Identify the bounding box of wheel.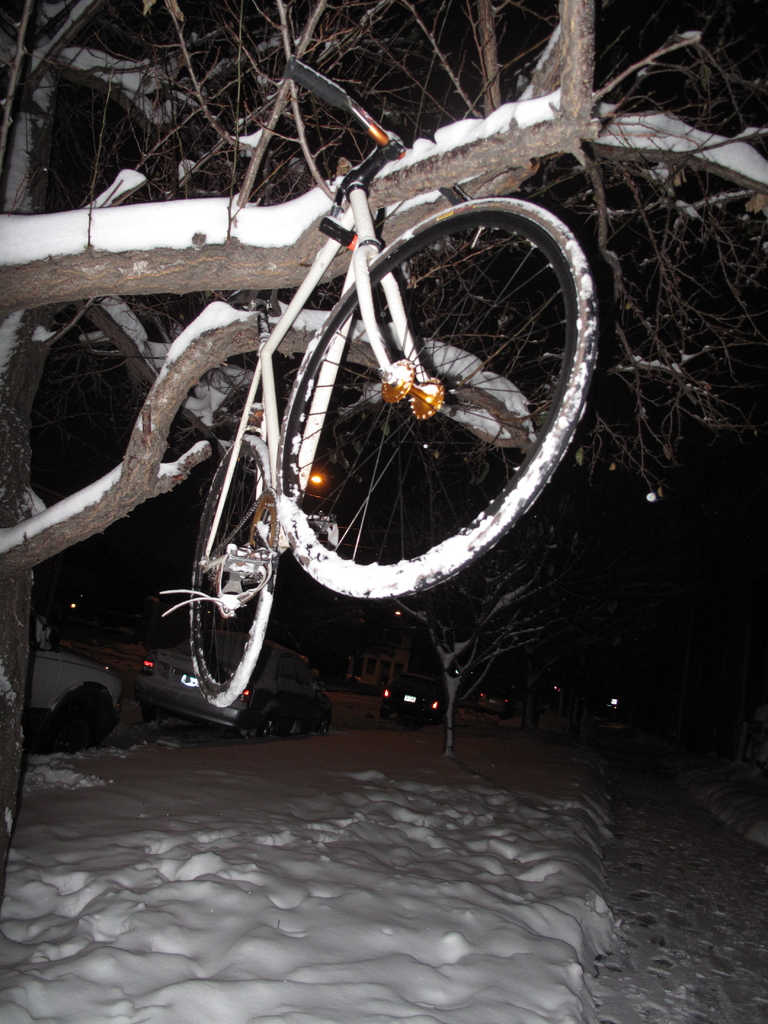
locate(289, 712, 301, 739).
